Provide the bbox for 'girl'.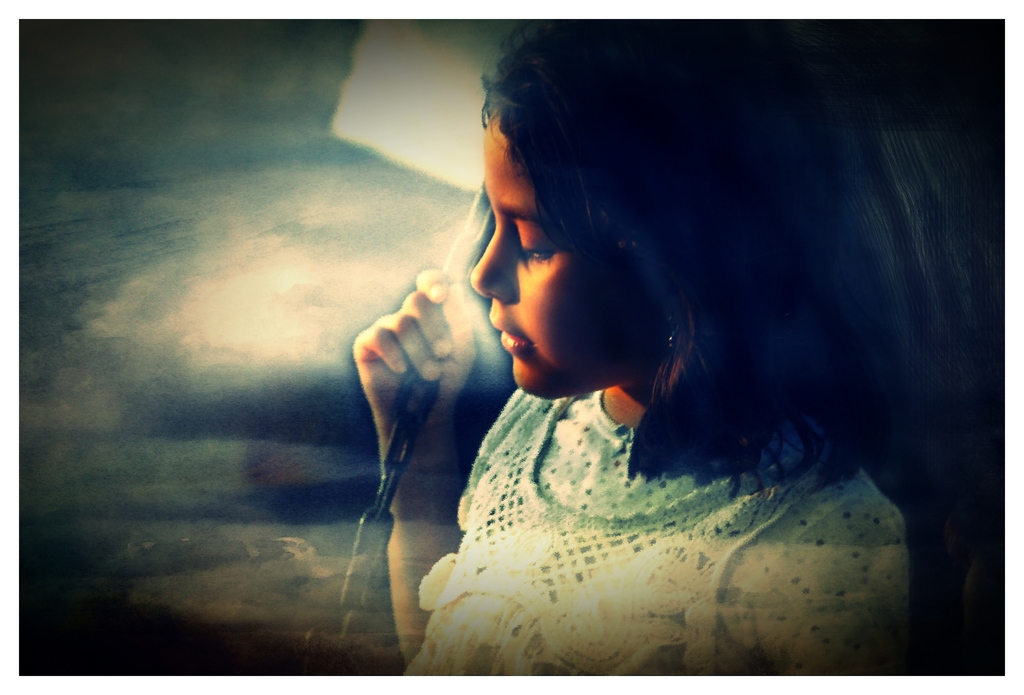
BBox(351, 13, 1010, 678).
